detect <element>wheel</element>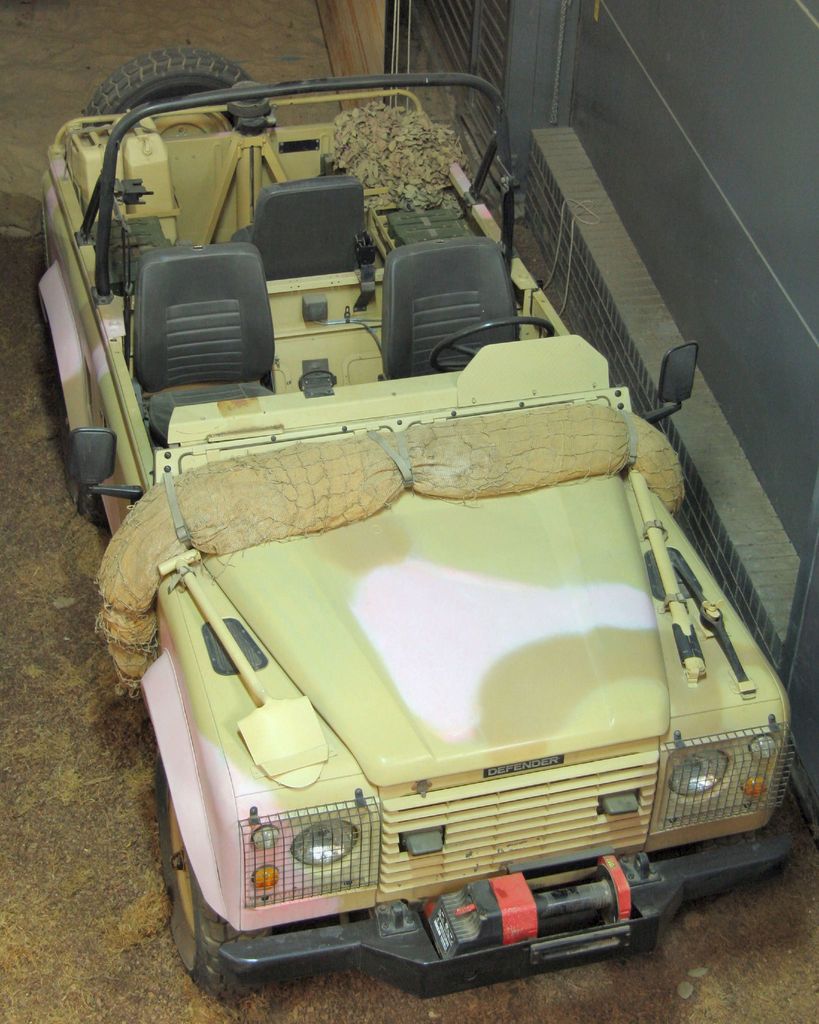
[left=156, top=749, right=272, bottom=1002]
